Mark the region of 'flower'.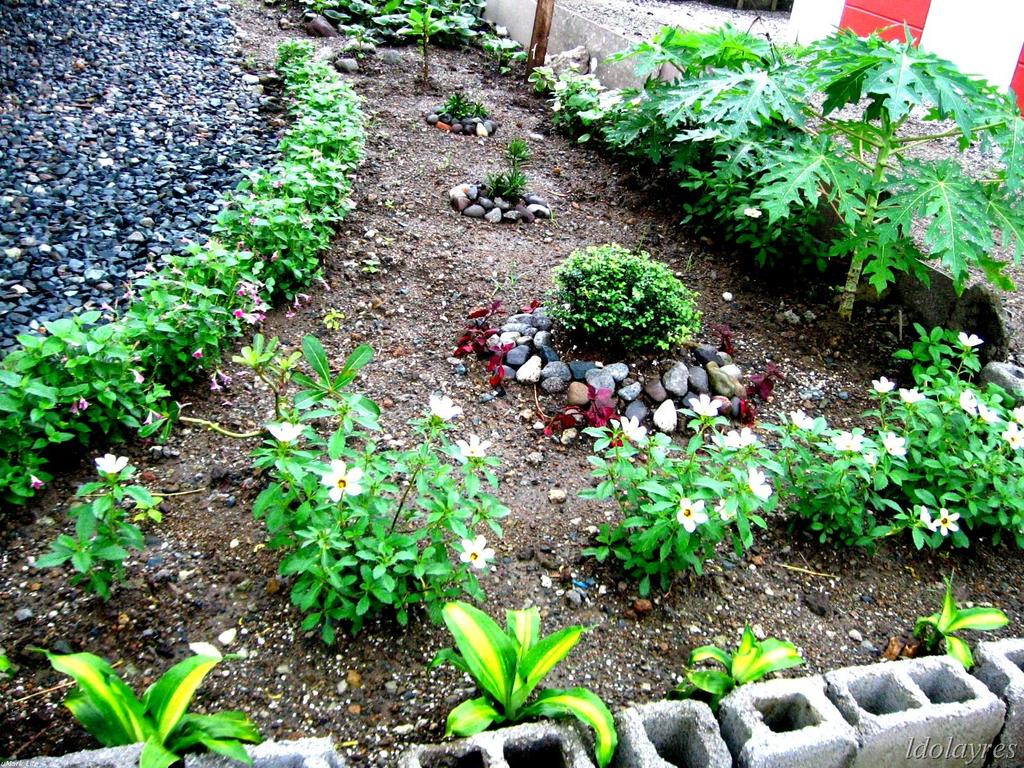
Region: BBox(140, 409, 154, 428).
